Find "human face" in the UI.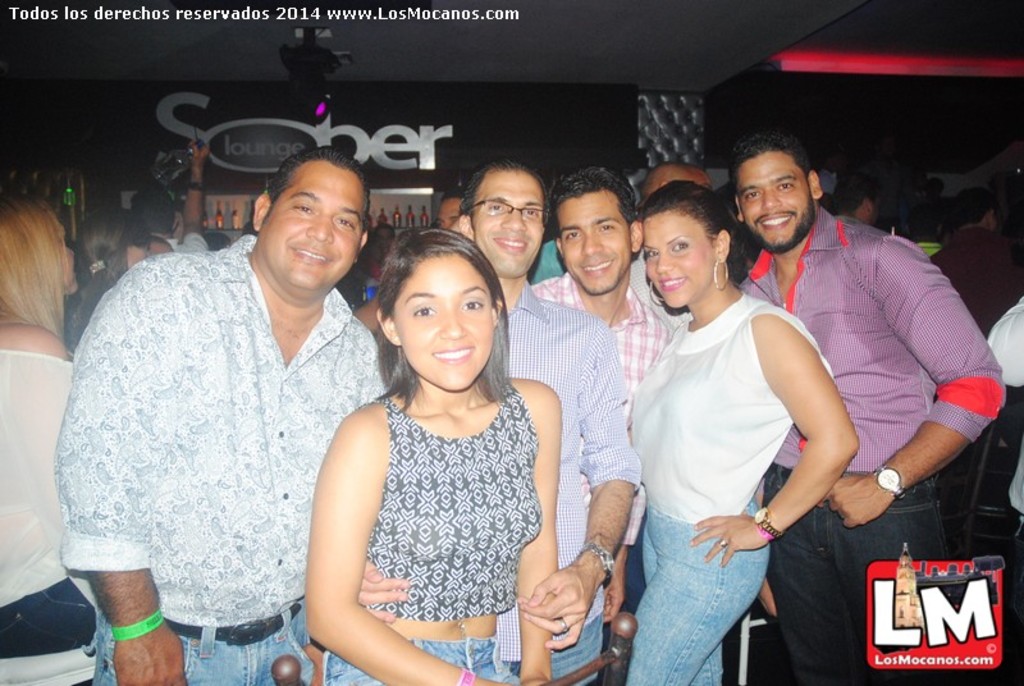
UI element at 472/168/543/273.
